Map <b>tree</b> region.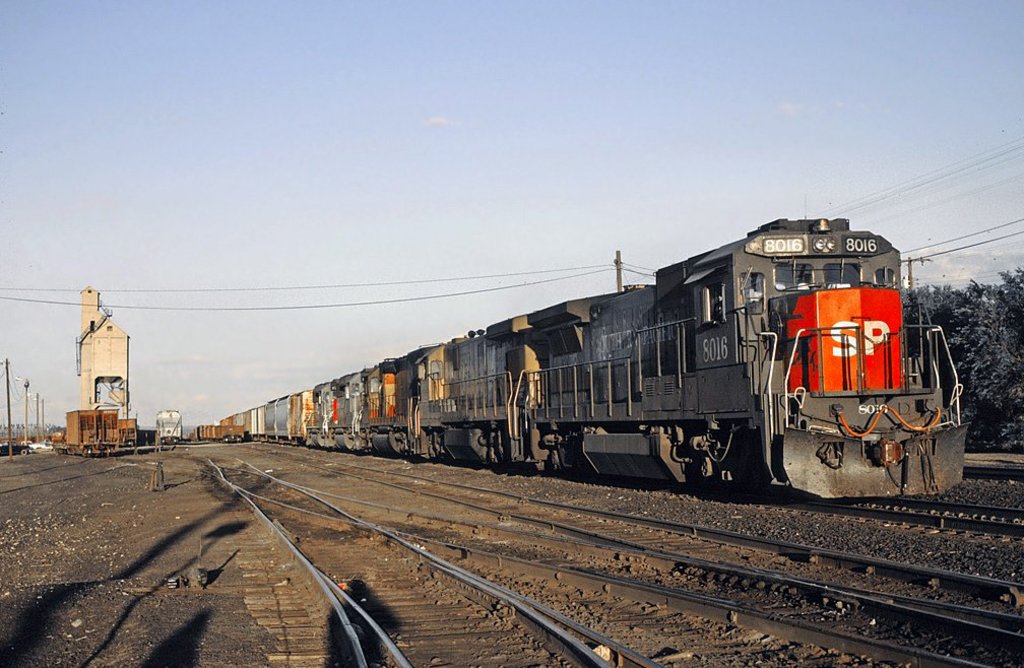
Mapped to box=[905, 270, 1023, 443].
